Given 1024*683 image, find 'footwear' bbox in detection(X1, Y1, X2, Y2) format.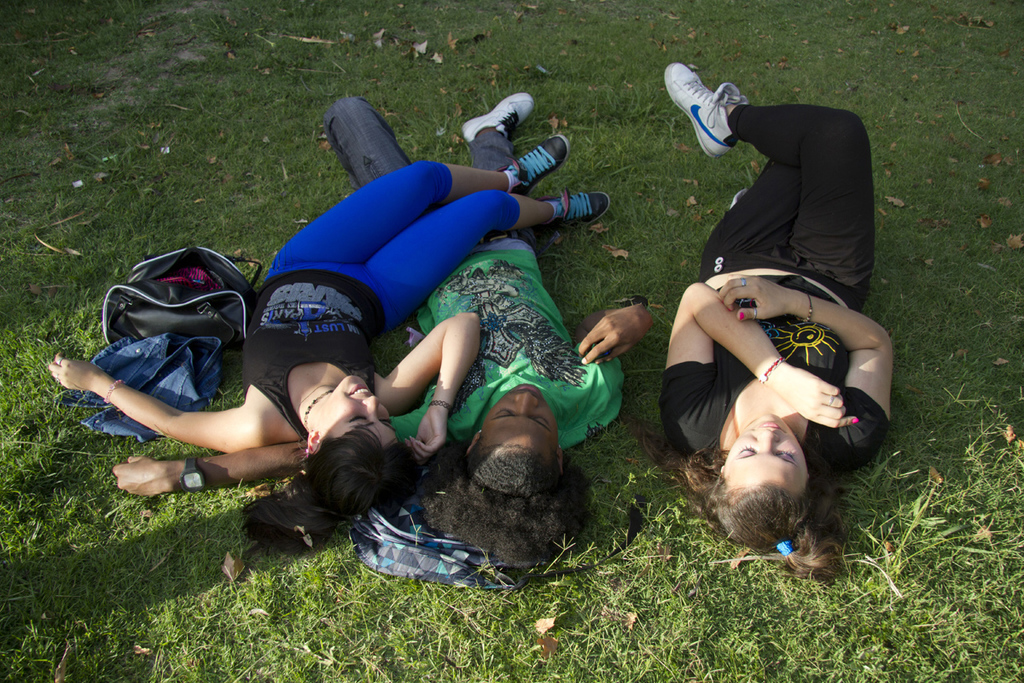
detection(496, 131, 571, 196).
